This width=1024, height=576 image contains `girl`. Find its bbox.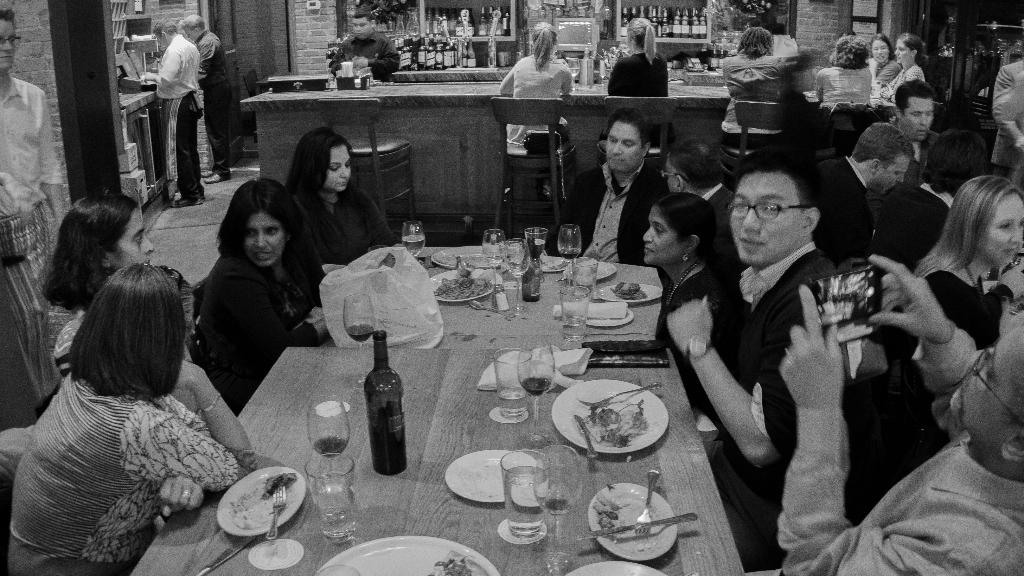
[188,176,335,421].
